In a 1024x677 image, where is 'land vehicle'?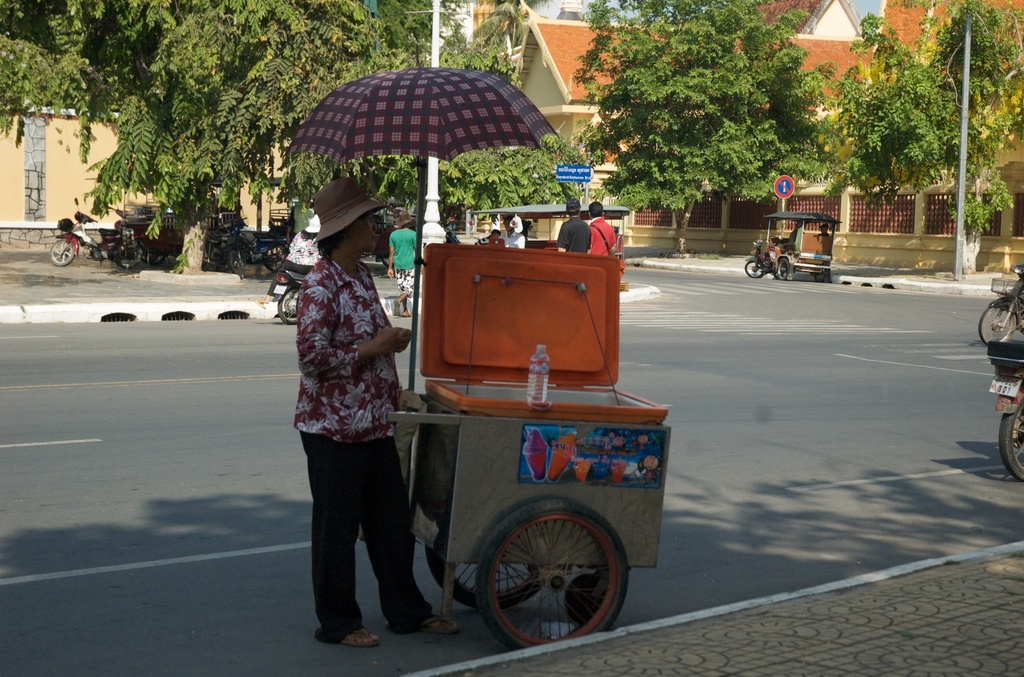
box(237, 219, 287, 269).
